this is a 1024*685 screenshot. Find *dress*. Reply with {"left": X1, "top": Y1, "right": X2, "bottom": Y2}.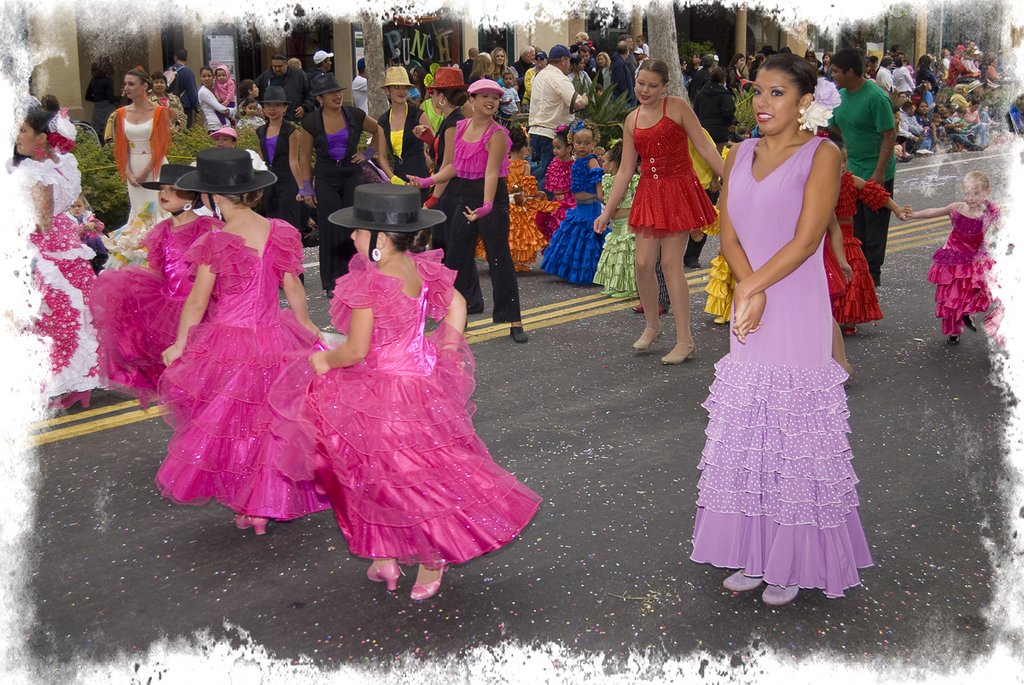
{"left": 926, "top": 205, "right": 1000, "bottom": 336}.
